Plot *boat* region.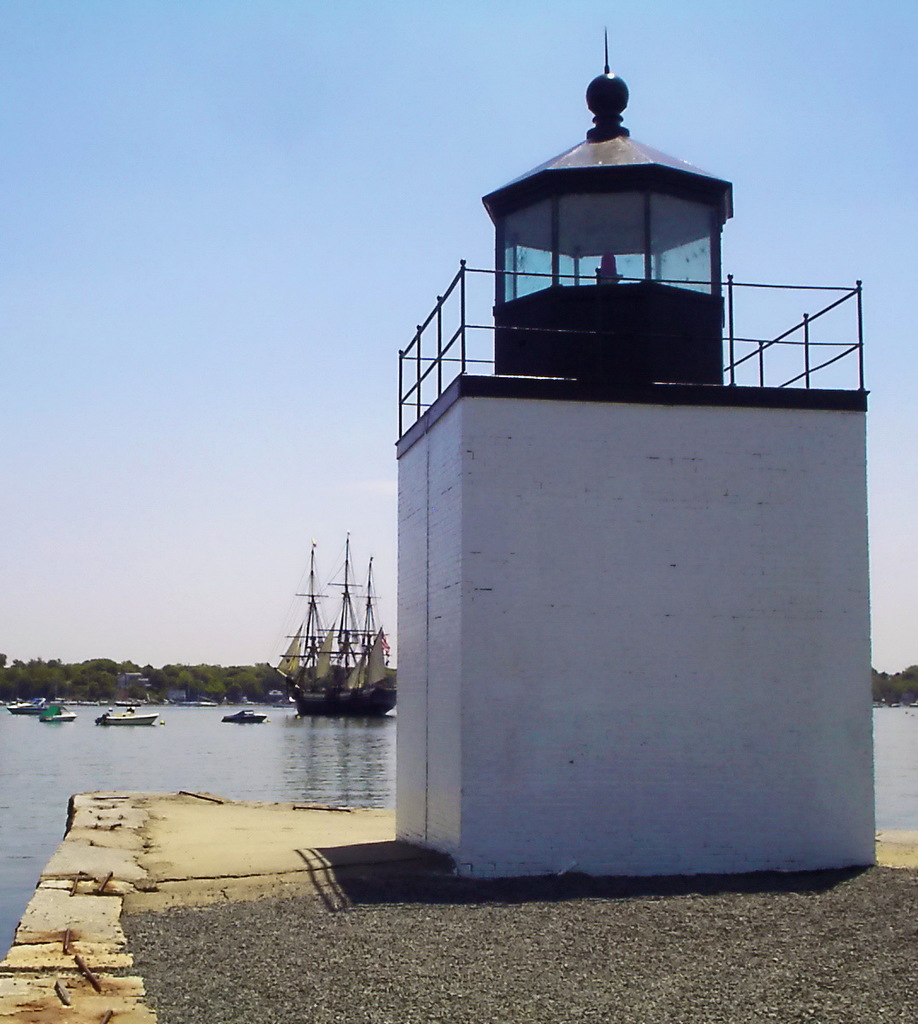
Plotted at box=[222, 704, 271, 729].
